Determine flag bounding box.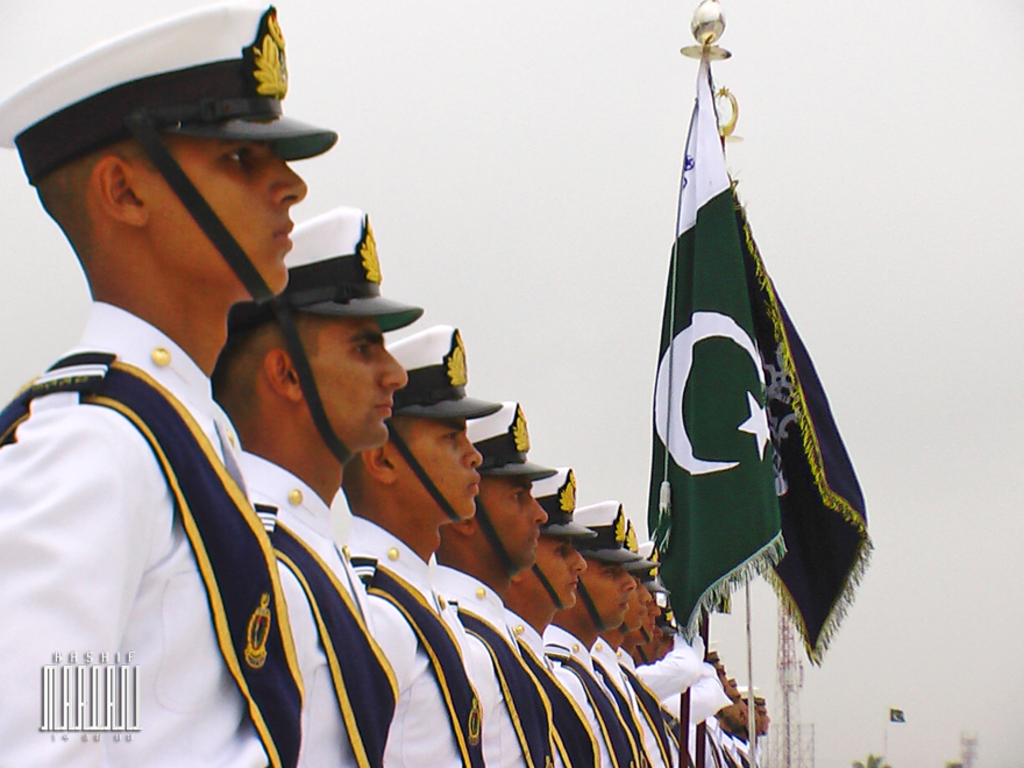
Determined: <bbox>639, 40, 794, 646</bbox>.
